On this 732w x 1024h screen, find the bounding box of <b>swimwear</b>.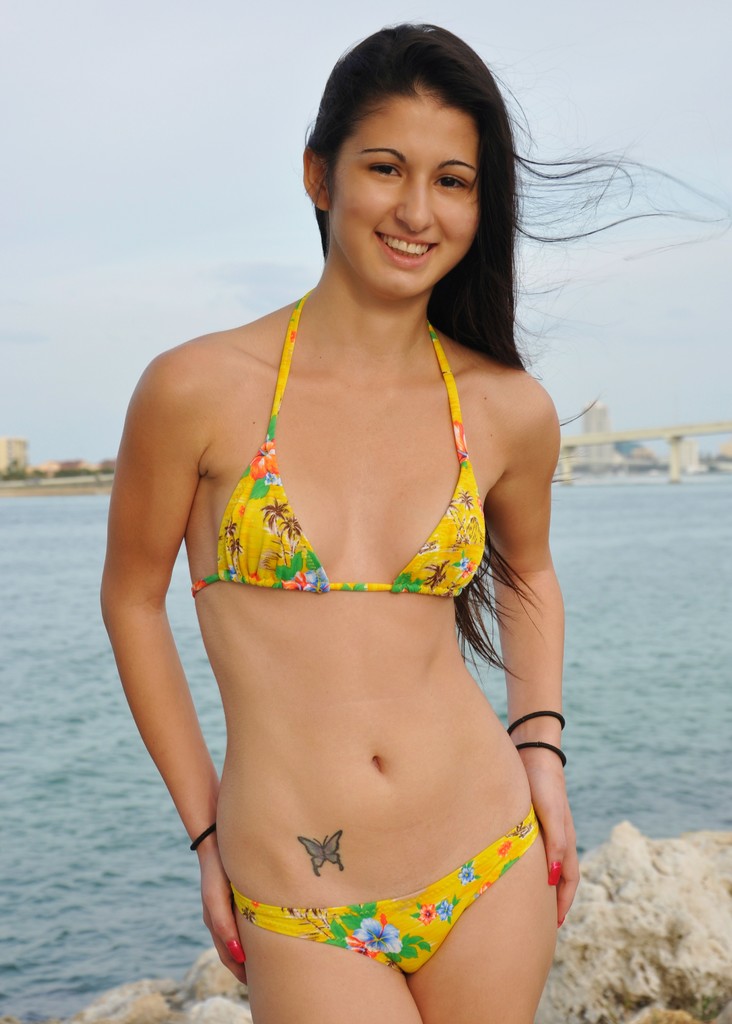
Bounding box: [228, 803, 544, 977].
